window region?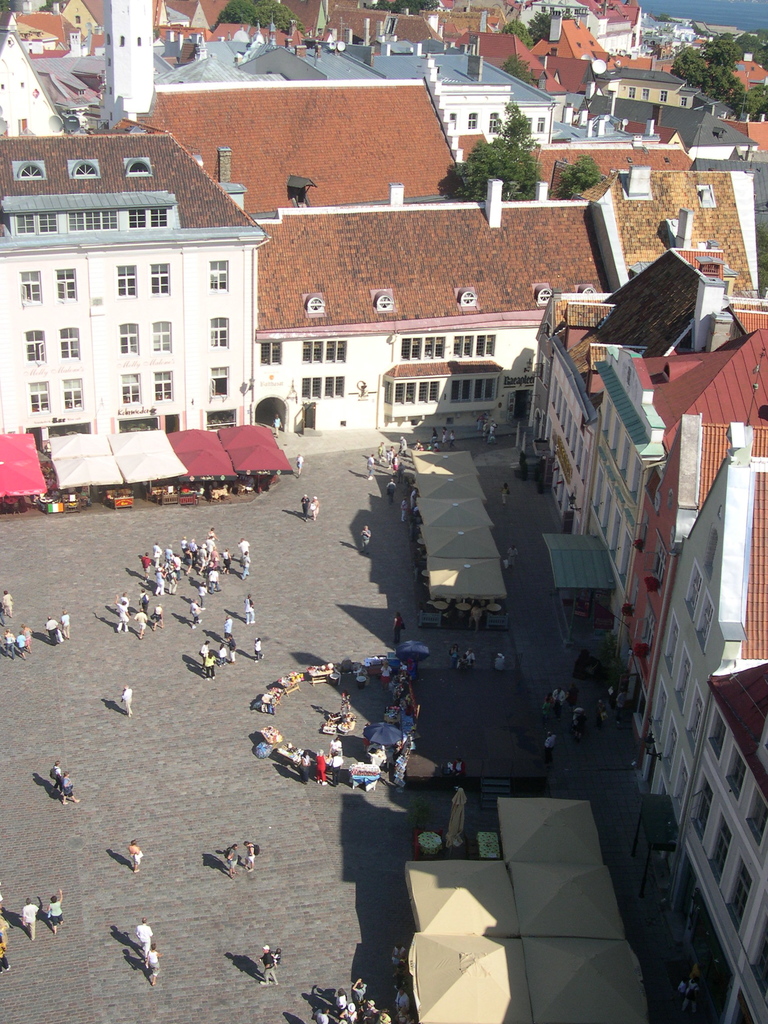
10, 155, 54, 194
